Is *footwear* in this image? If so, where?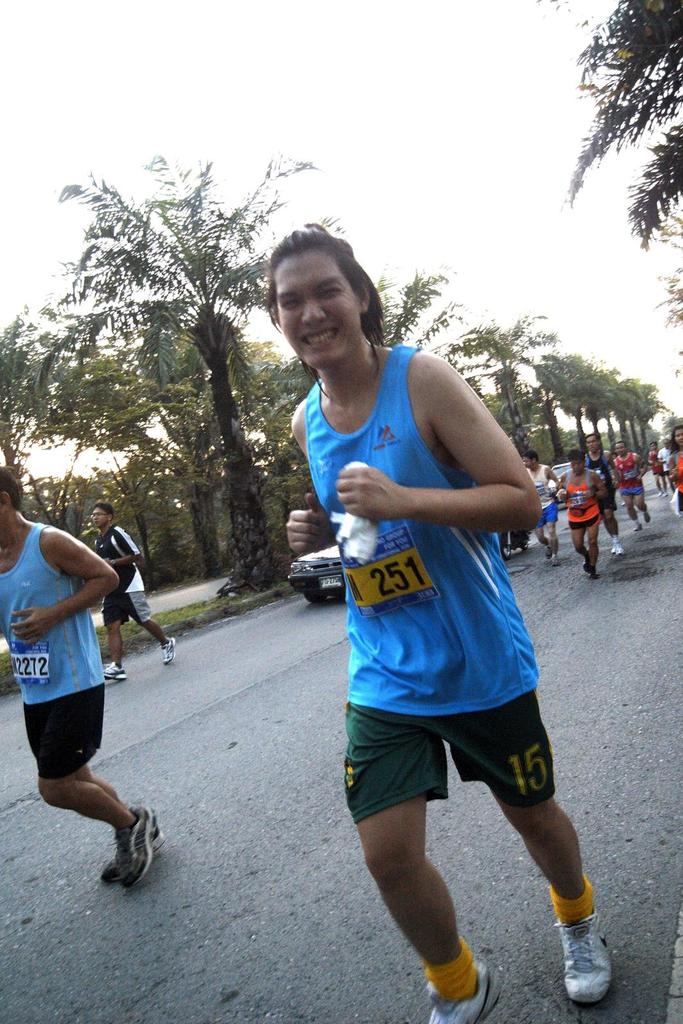
Yes, at [x1=619, y1=500, x2=626, y2=509].
